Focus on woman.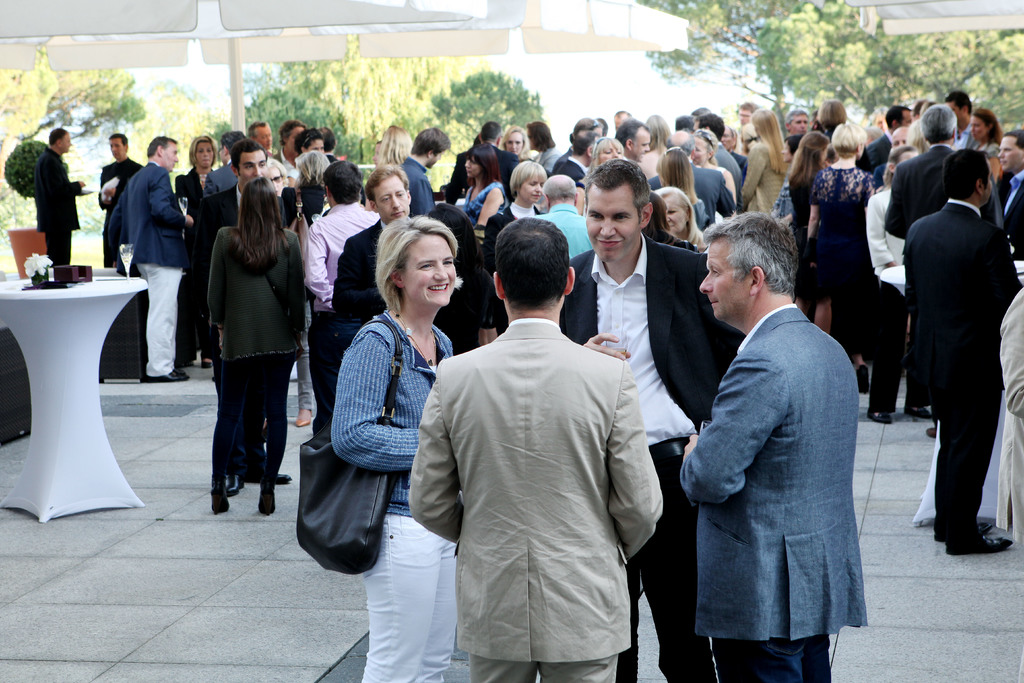
Focused at bbox(488, 154, 545, 338).
